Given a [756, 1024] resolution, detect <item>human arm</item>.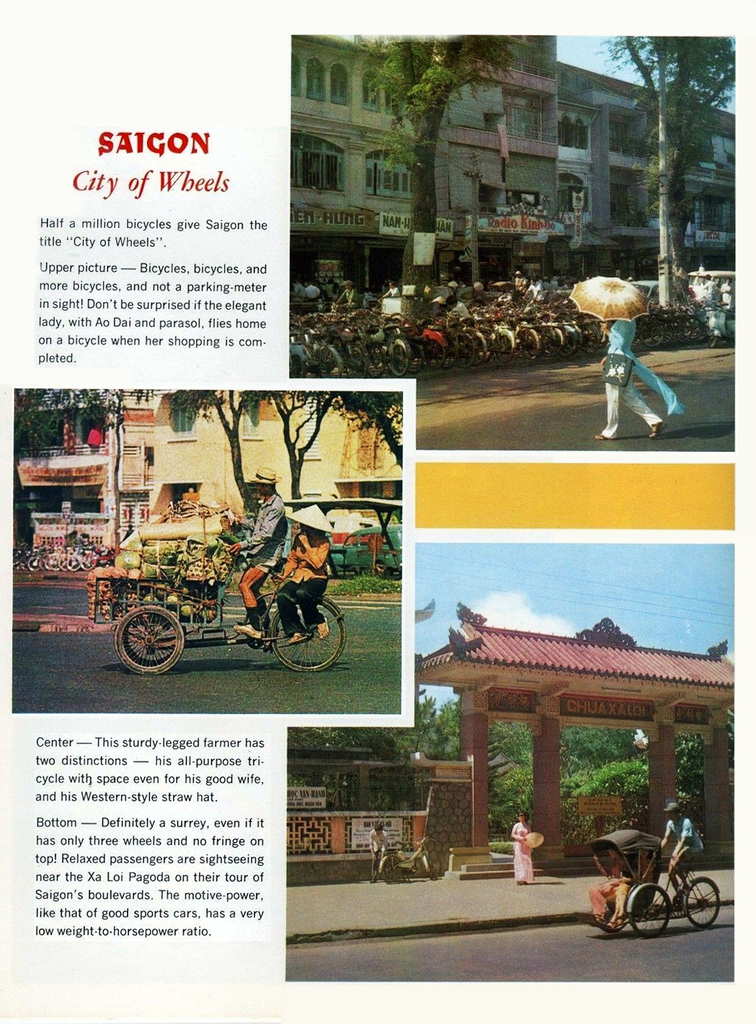
<box>232,514,257,530</box>.
